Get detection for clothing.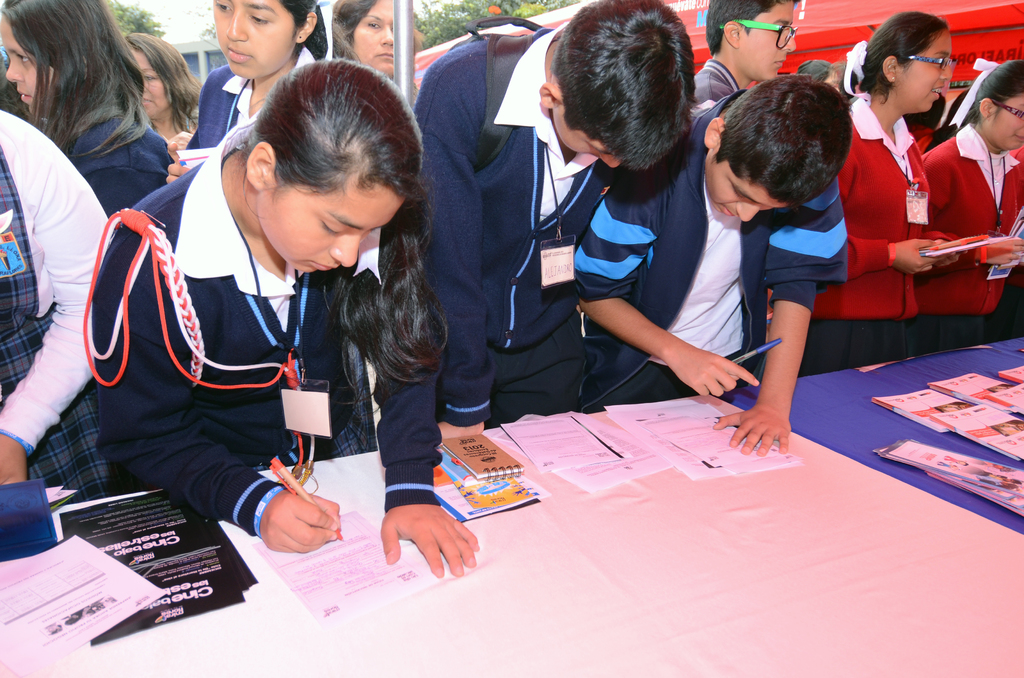
Detection: 183:47:313:155.
